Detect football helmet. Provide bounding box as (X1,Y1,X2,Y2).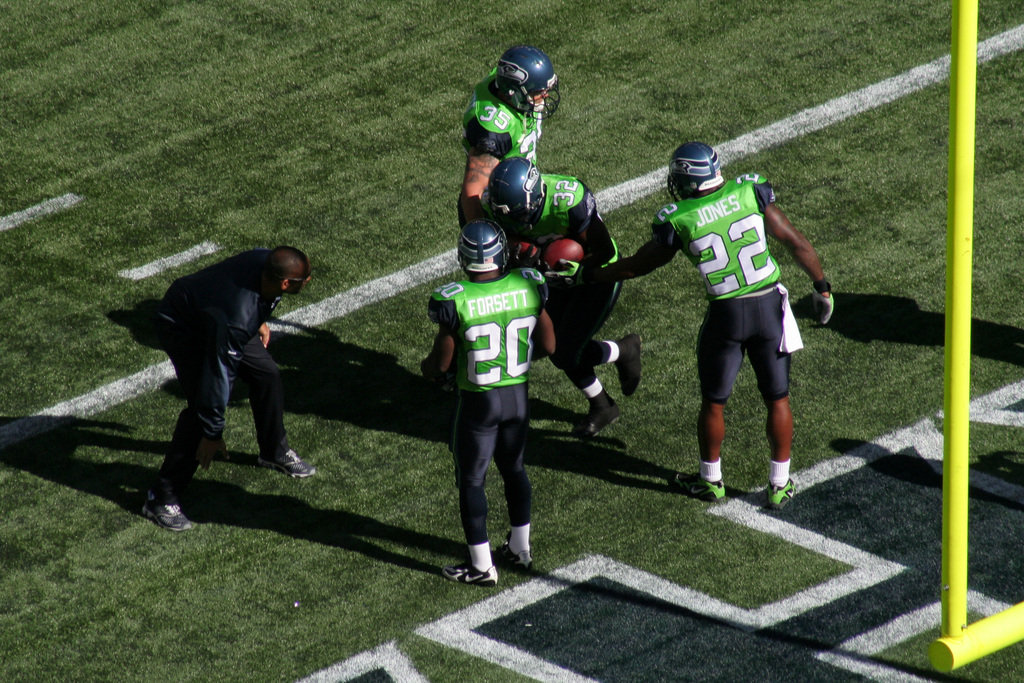
(469,152,543,226).
